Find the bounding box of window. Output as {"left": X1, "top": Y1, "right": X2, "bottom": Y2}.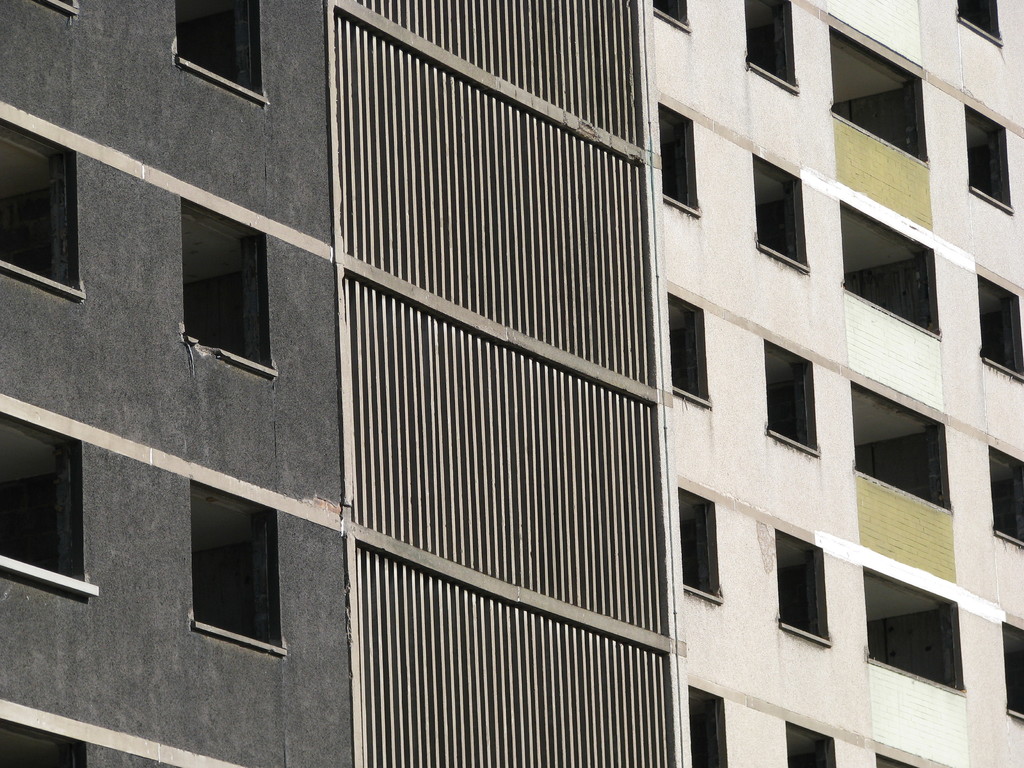
{"left": 787, "top": 722, "right": 837, "bottom": 767}.
